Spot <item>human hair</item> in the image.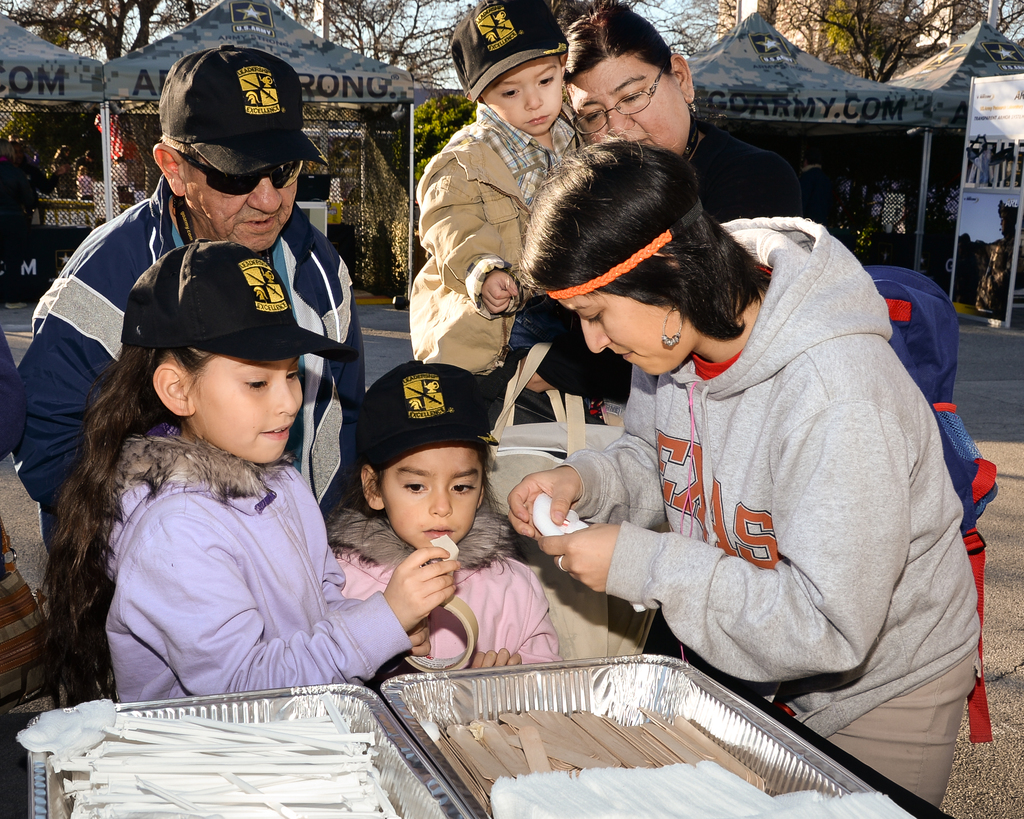
<item>human hair</item> found at bbox=[38, 315, 204, 711].
